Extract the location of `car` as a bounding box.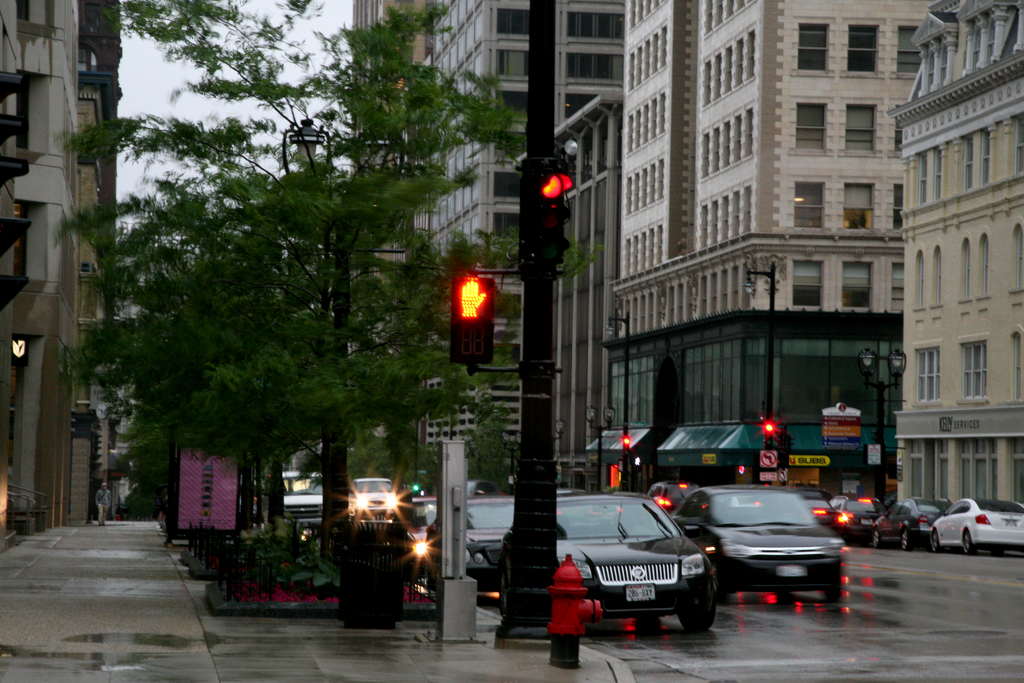
bbox(875, 497, 947, 550).
